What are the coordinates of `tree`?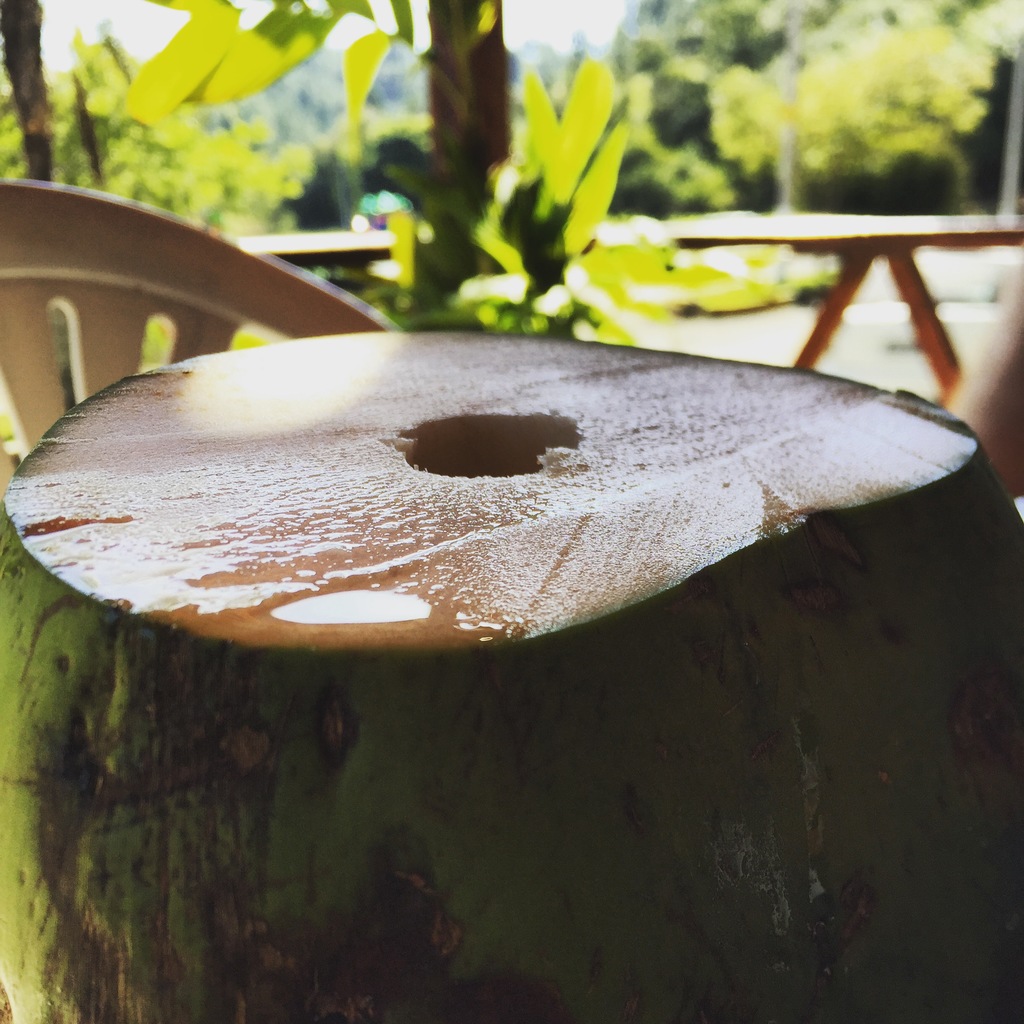
<box>696,1,984,218</box>.
